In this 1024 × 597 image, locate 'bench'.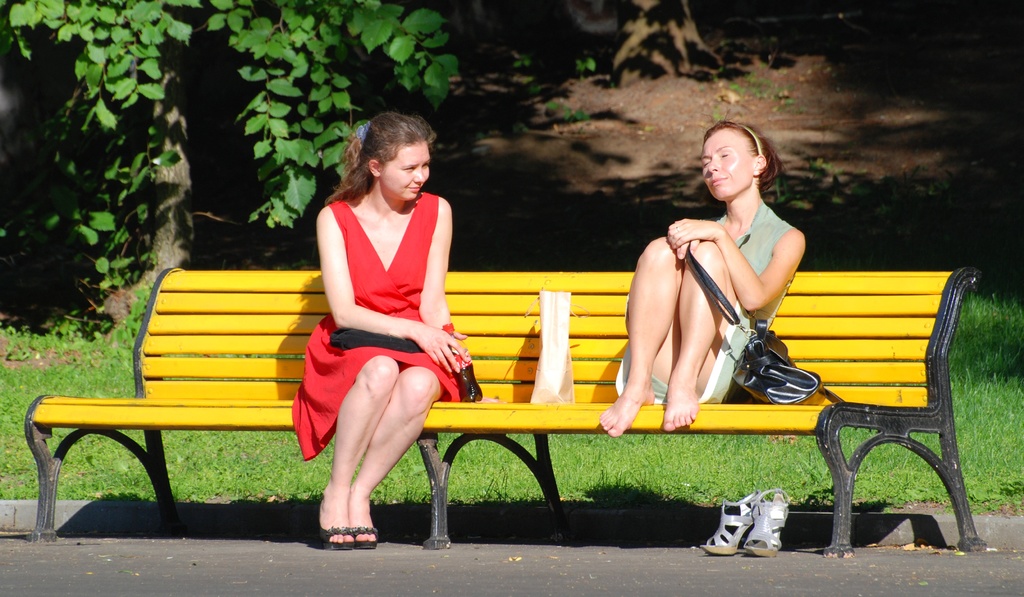
Bounding box: 65 225 989 574.
